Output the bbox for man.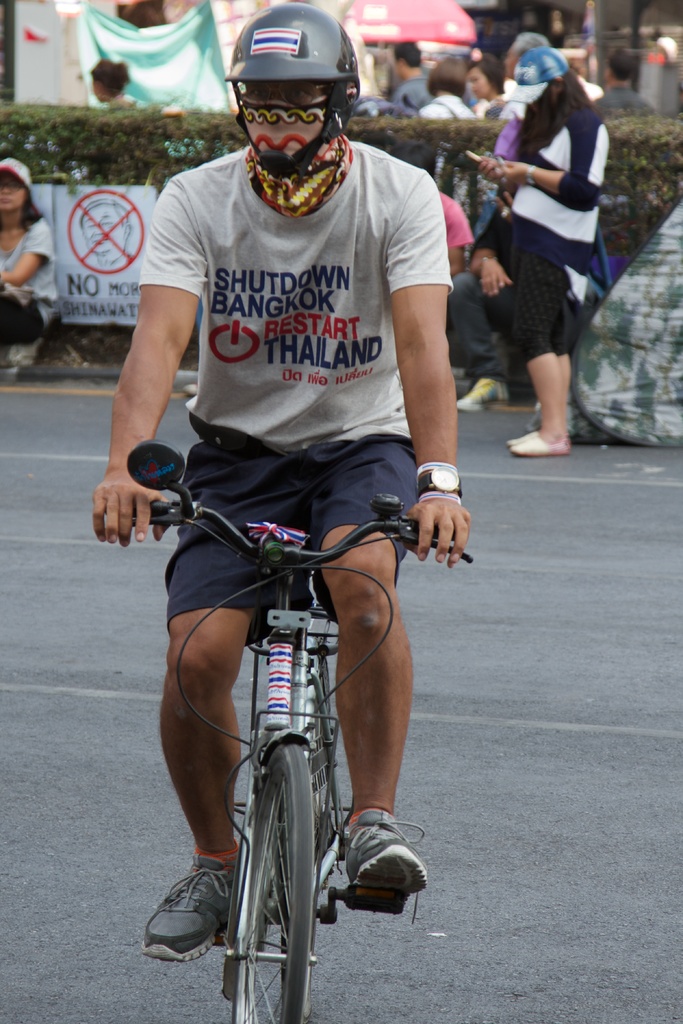
bbox(466, 28, 602, 407).
